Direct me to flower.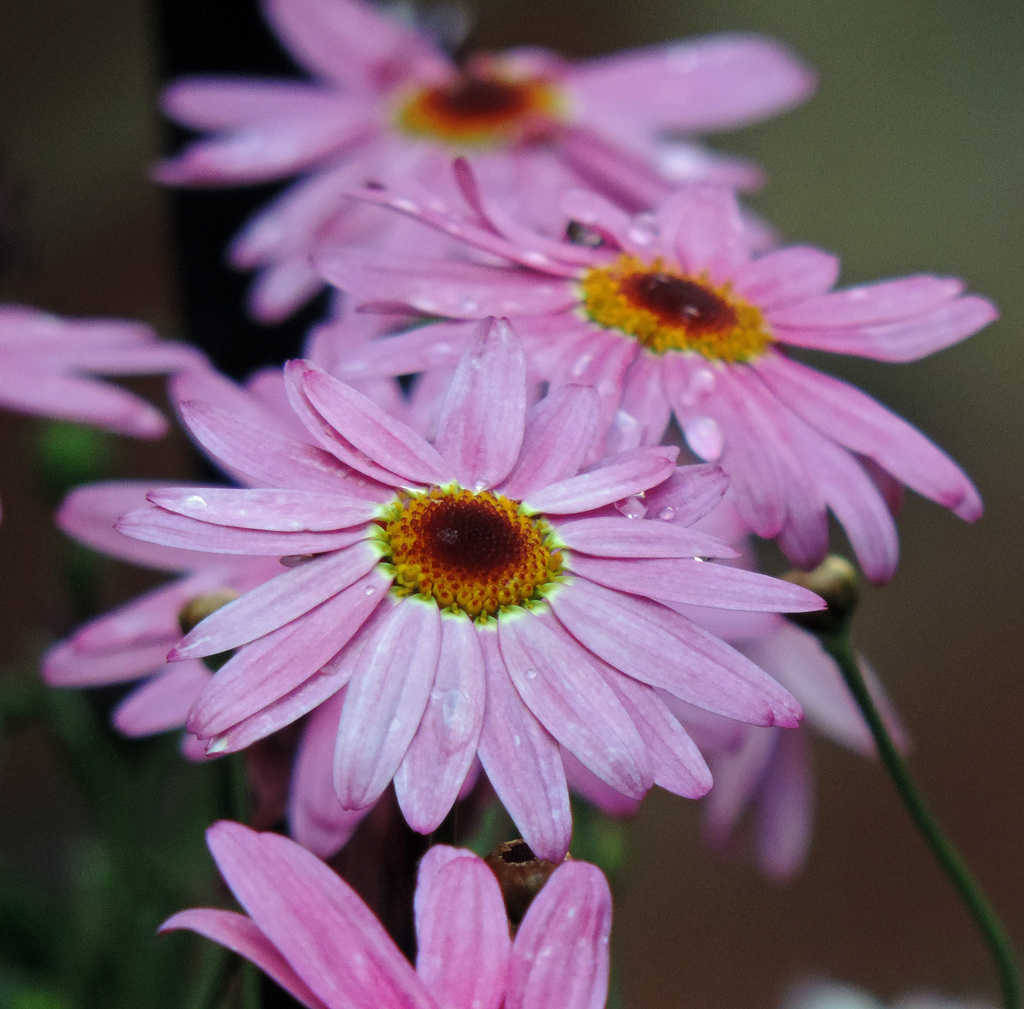
Direction: Rect(777, 554, 863, 649).
